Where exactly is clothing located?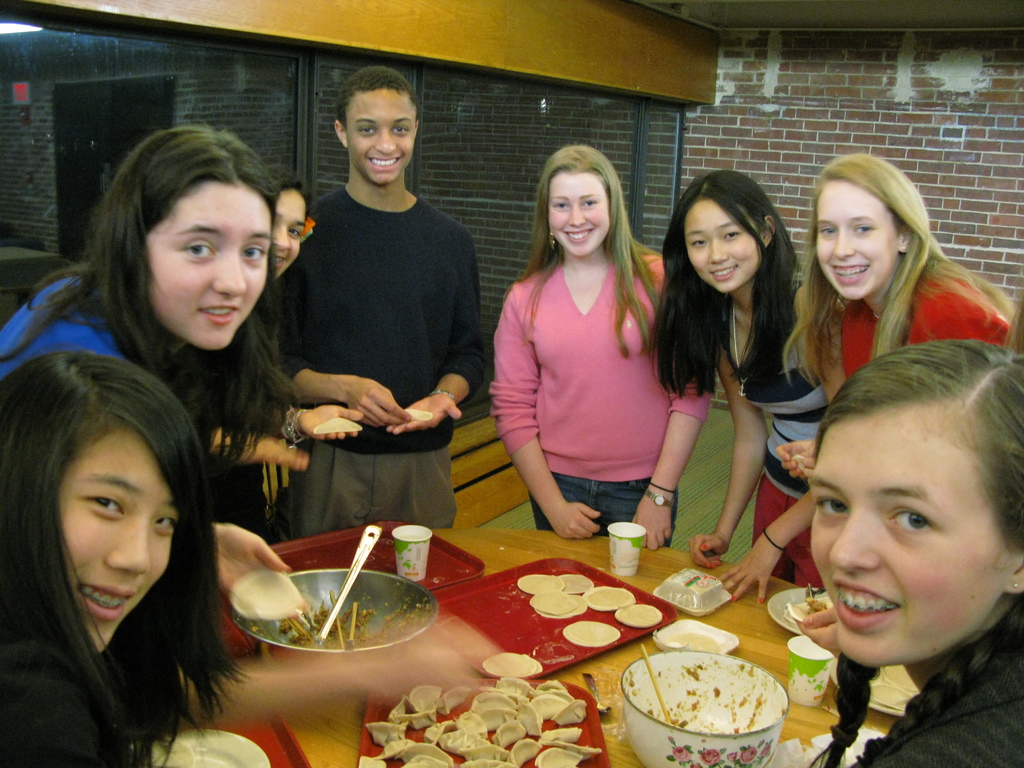
Its bounding box is {"x1": 844, "y1": 291, "x2": 1018, "y2": 401}.
